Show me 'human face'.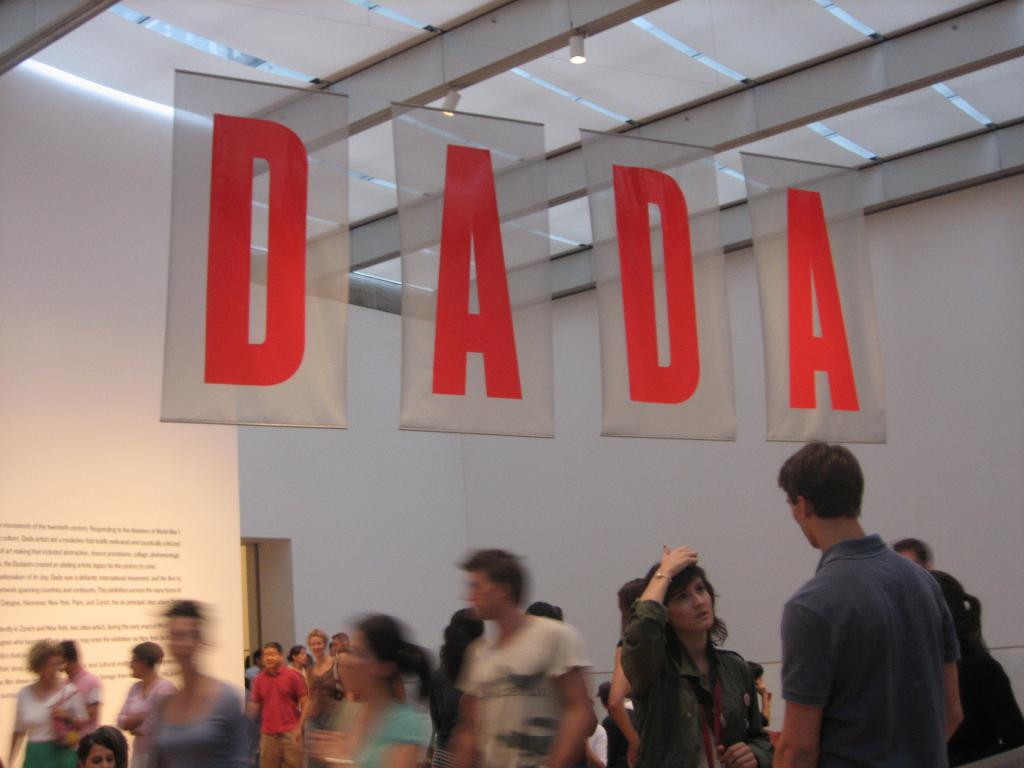
'human face' is here: box=[668, 577, 712, 634].
